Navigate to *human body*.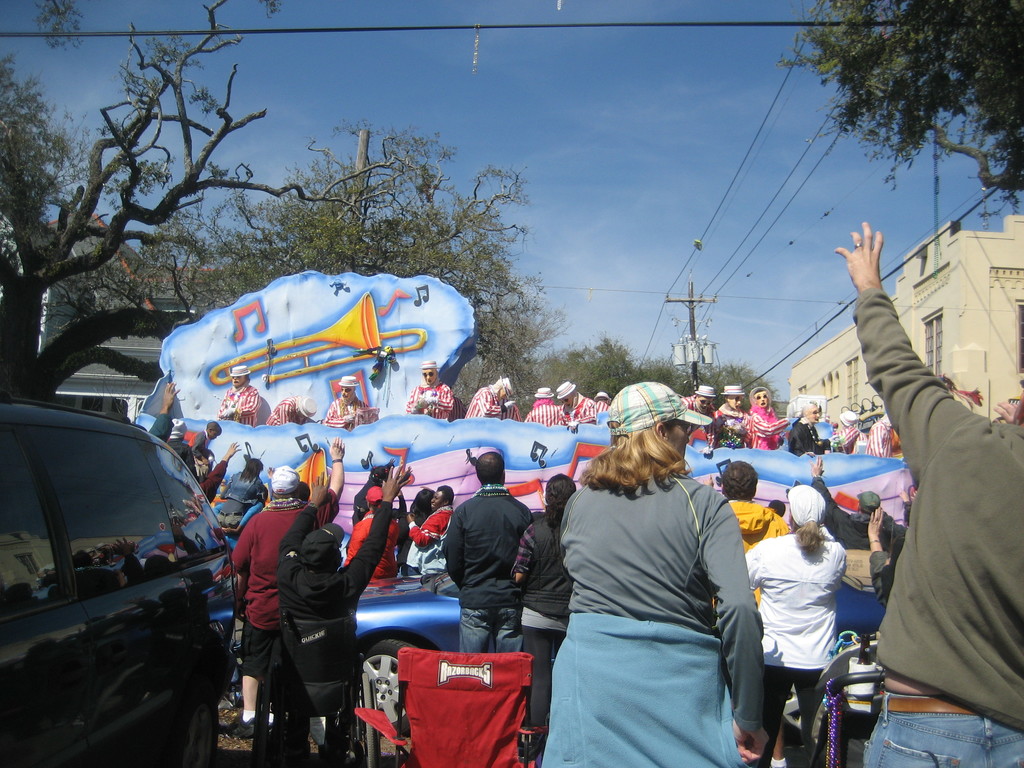
Navigation target: bbox(532, 391, 766, 762).
